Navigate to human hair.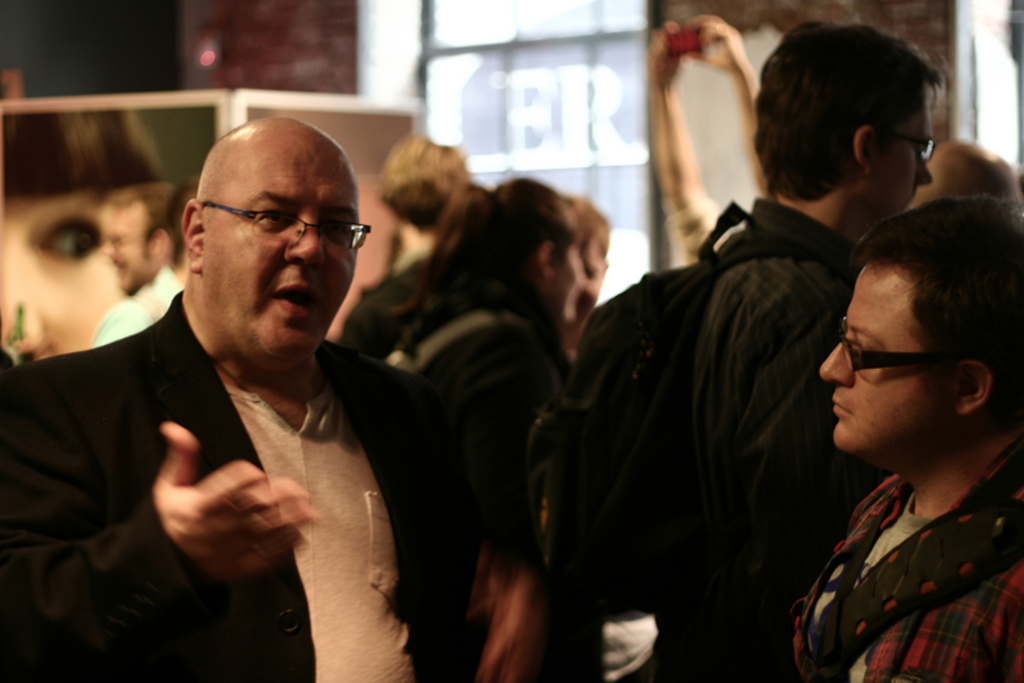
Navigation target: (391,174,576,355).
